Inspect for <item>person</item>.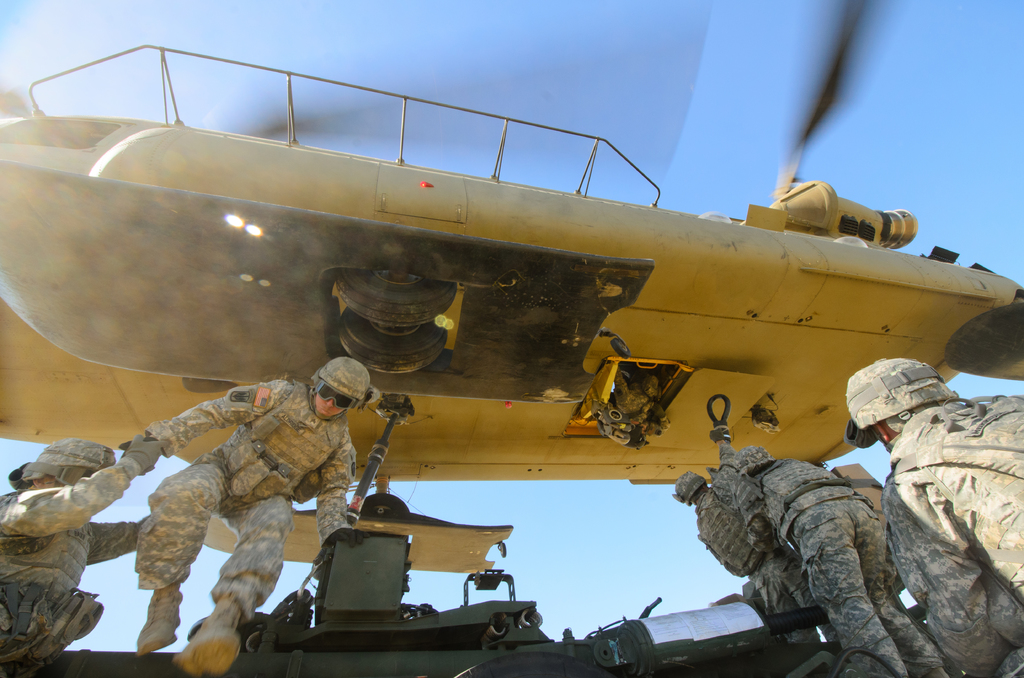
Inspection: box(0, 439, 170, 677).
